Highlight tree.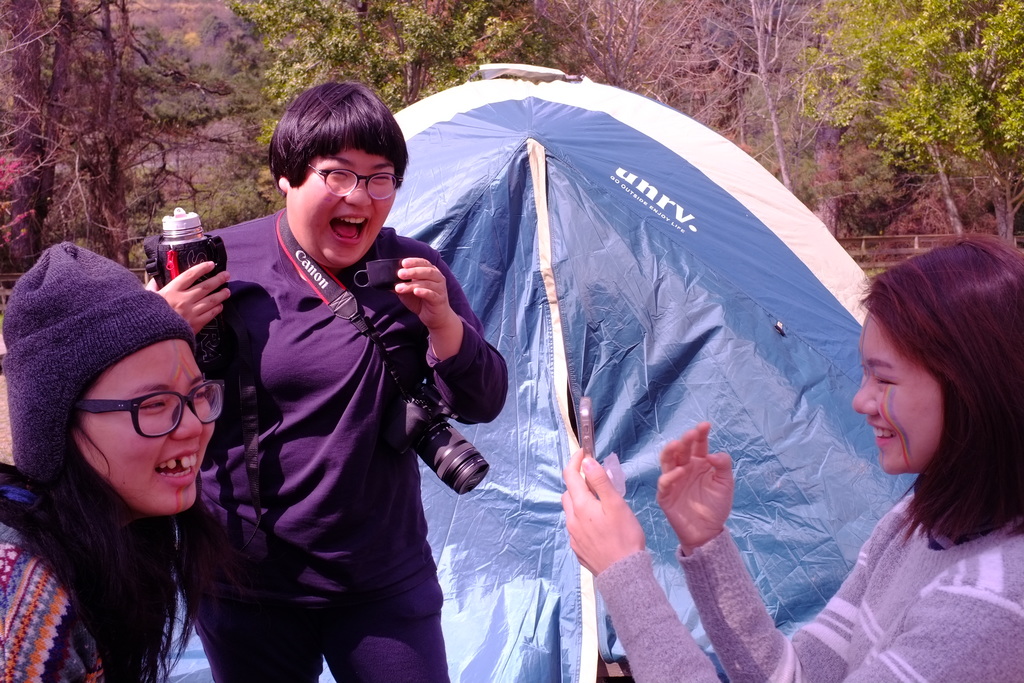
Highlighted region: region(723, 0, 1023, 231).
